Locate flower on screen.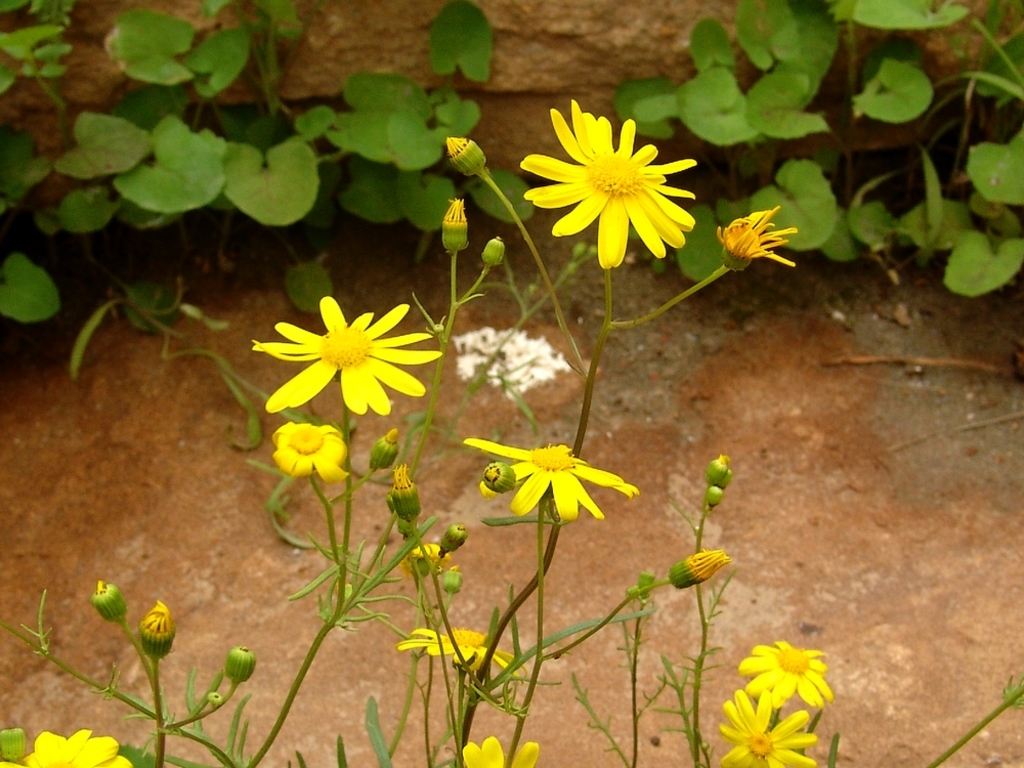
On screen at x1=18 y1=724 x2=132 y2=767.
